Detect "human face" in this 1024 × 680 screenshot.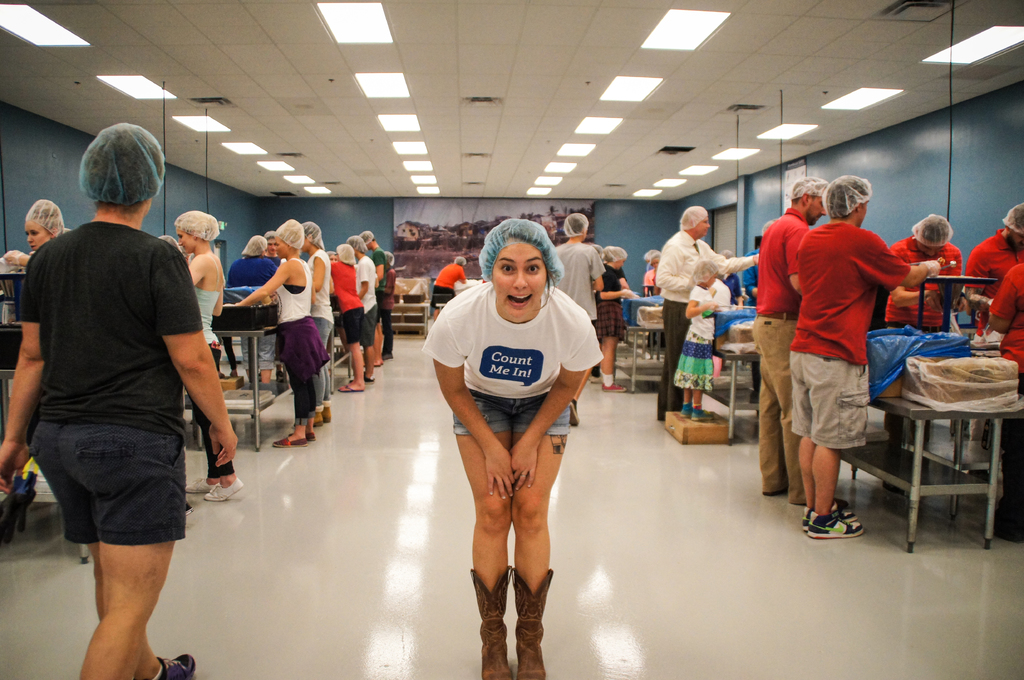
Detection: {"x1": 277, "y1": 241, "x2": 292, "y2": 257}.
